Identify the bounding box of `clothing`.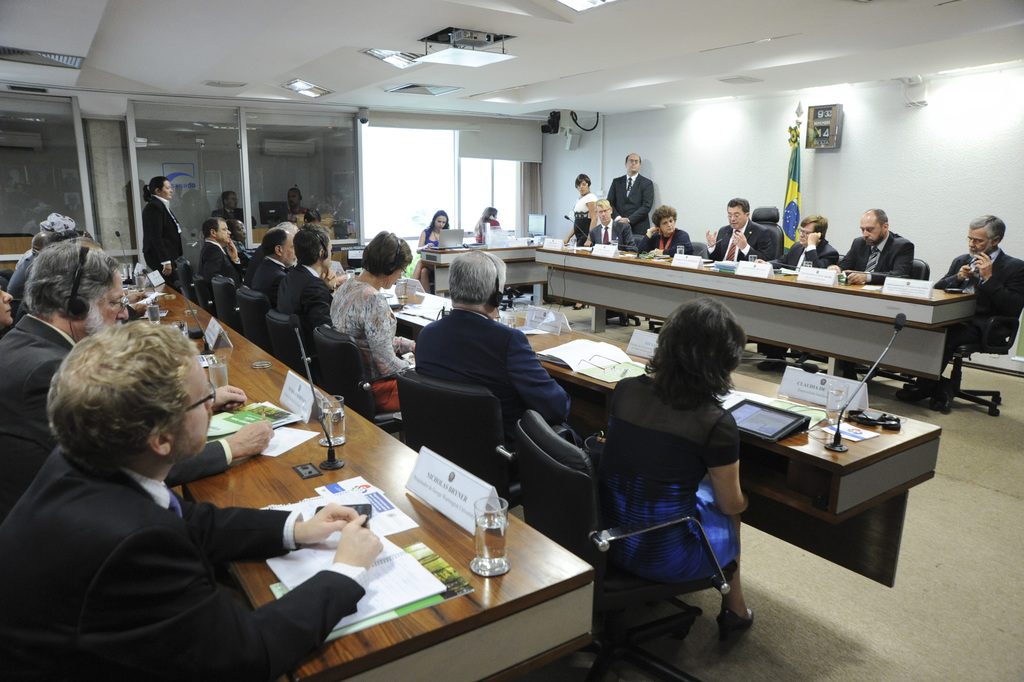
bbox=[0, 313, 75, 513].
